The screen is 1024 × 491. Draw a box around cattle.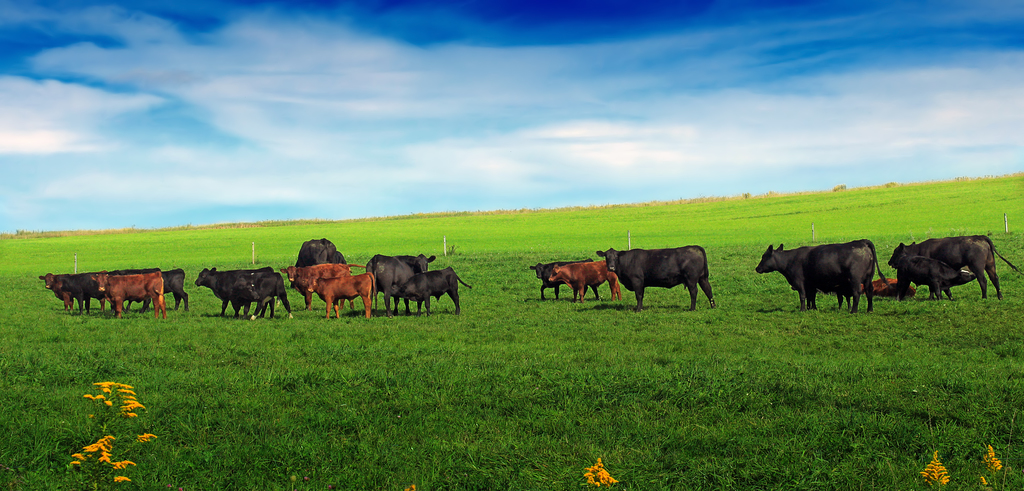
crop(387, 264, 471, 318).
